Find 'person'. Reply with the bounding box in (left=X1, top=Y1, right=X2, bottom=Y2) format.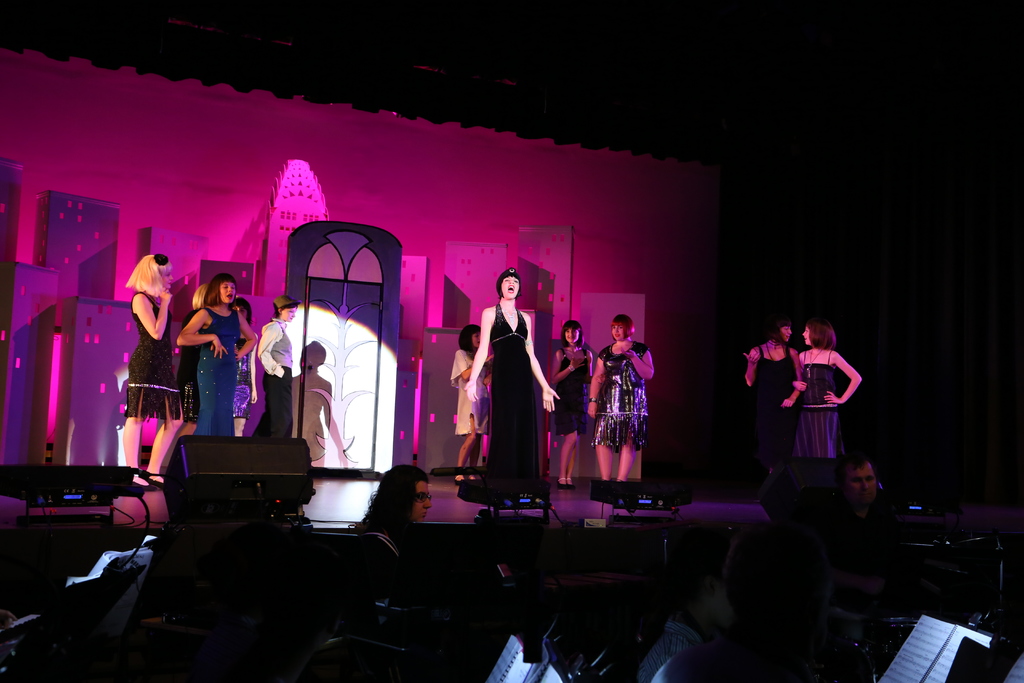
(left=234, top=298, right=252, bottom=436).
